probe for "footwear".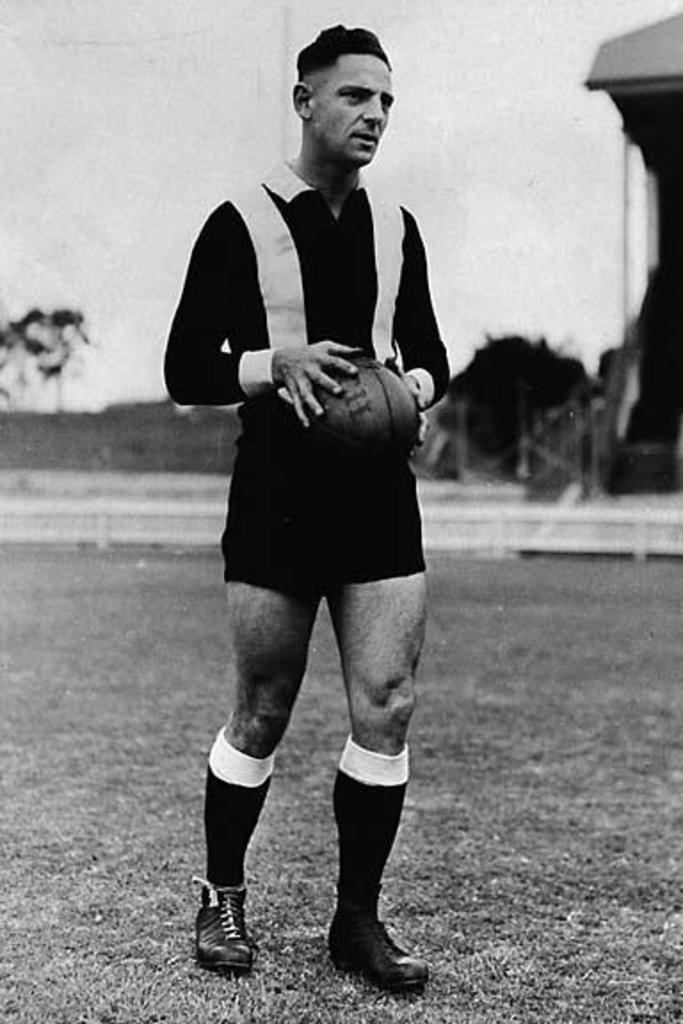
Probe result: detection(327, 912, 434, 994).
